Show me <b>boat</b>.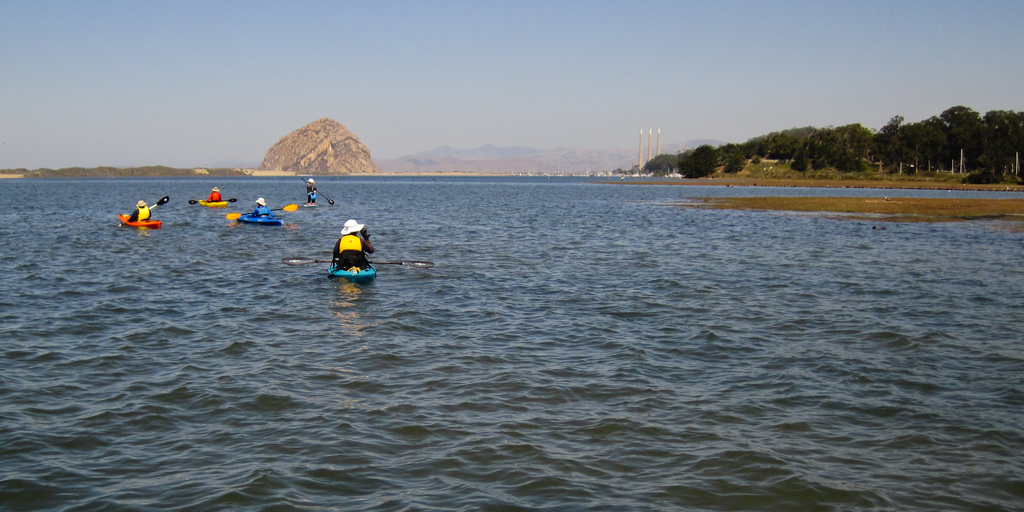
<b>boat</b> is here: 191 194 239 210.
